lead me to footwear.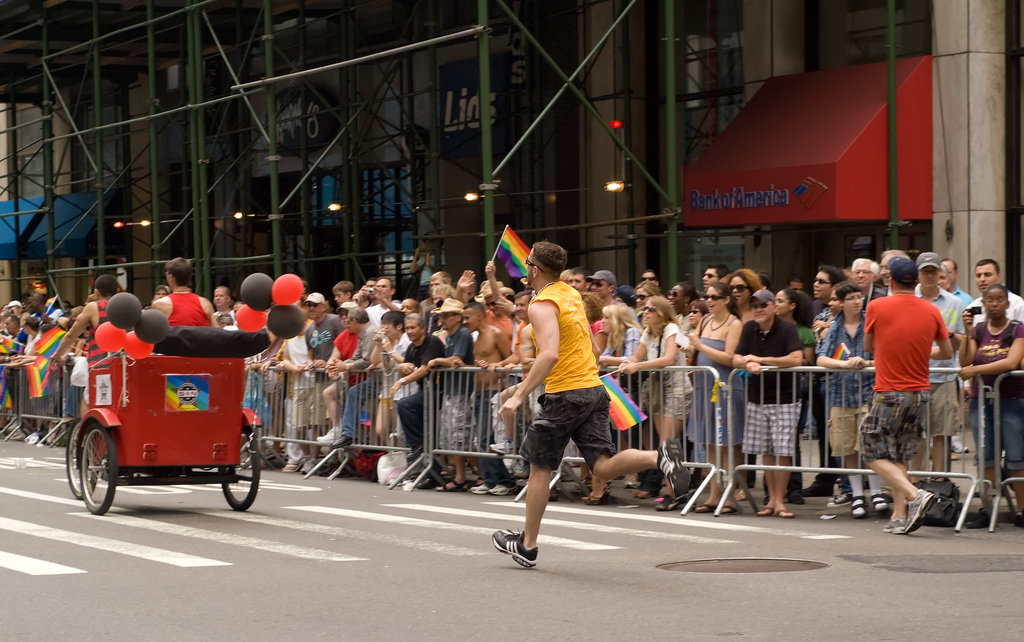
Lead to <box>493,504,545,580</box>.
